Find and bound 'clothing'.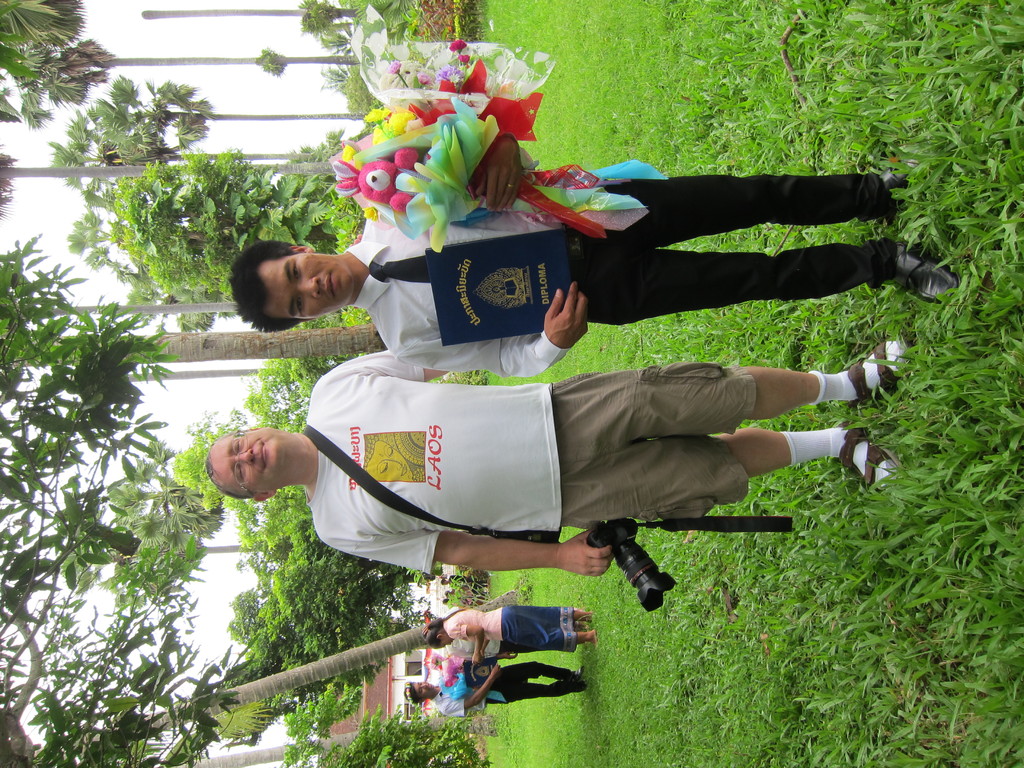
Bound: {"x1": 209, "y1": 330, "x2": 918, "y2": 582}.
